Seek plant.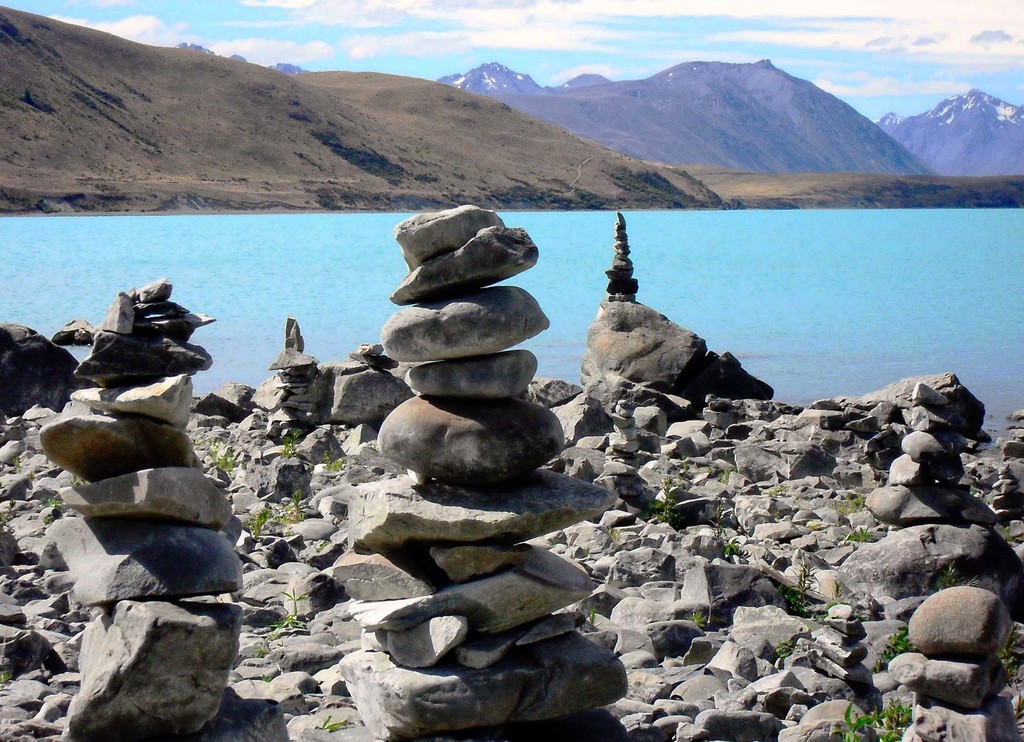
[325,456,341,472].
